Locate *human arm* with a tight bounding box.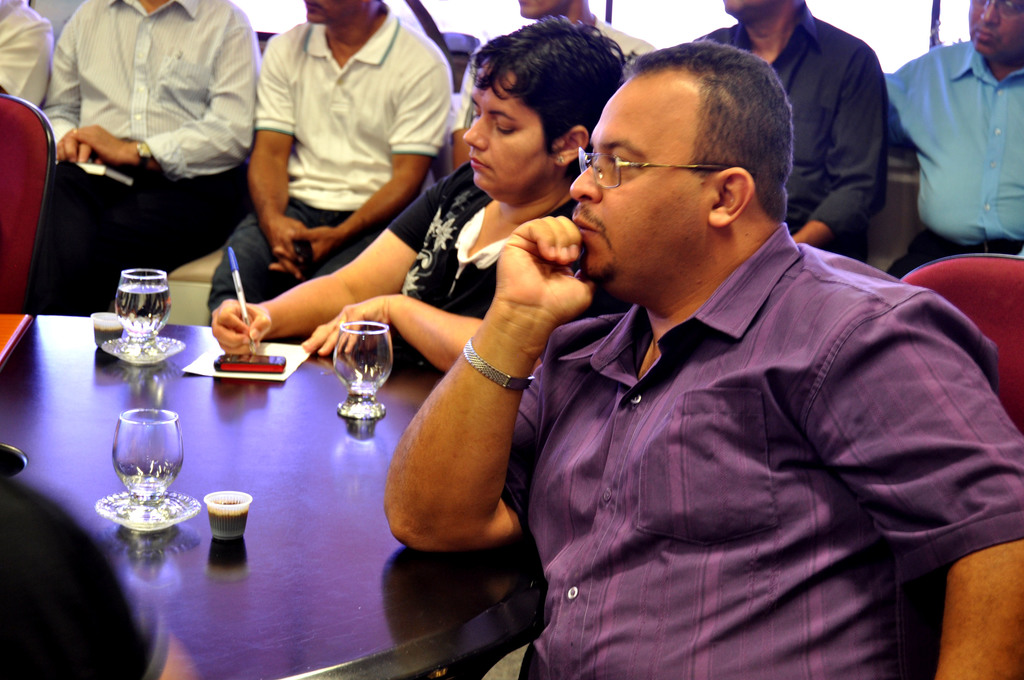
<box>382,215,589,553</box>.
